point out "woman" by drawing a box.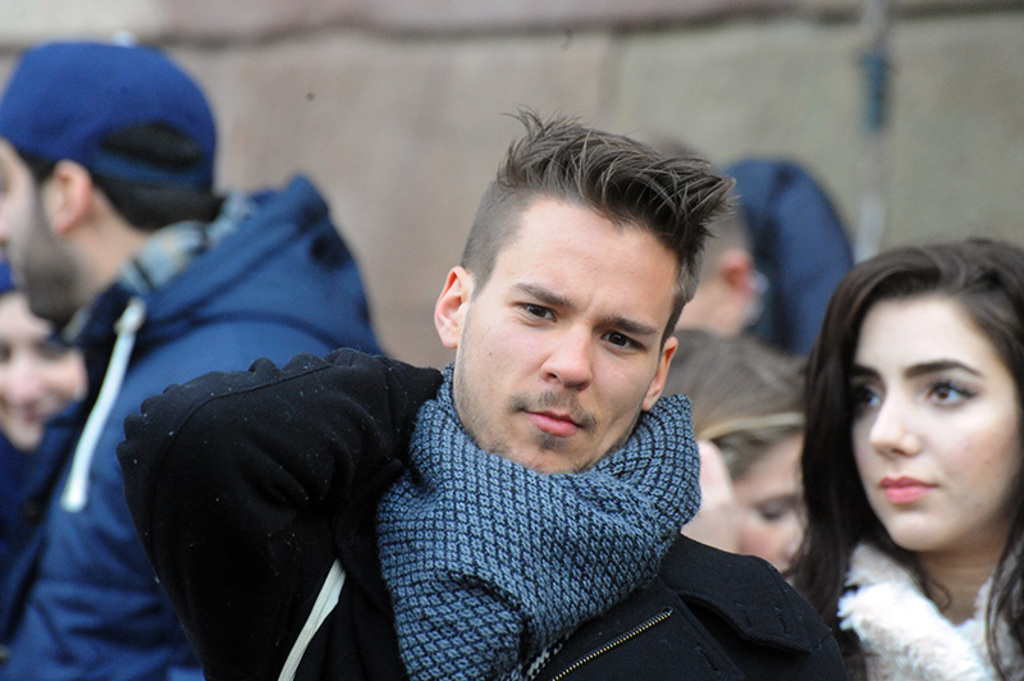
box(659, 320, 808, 586).
